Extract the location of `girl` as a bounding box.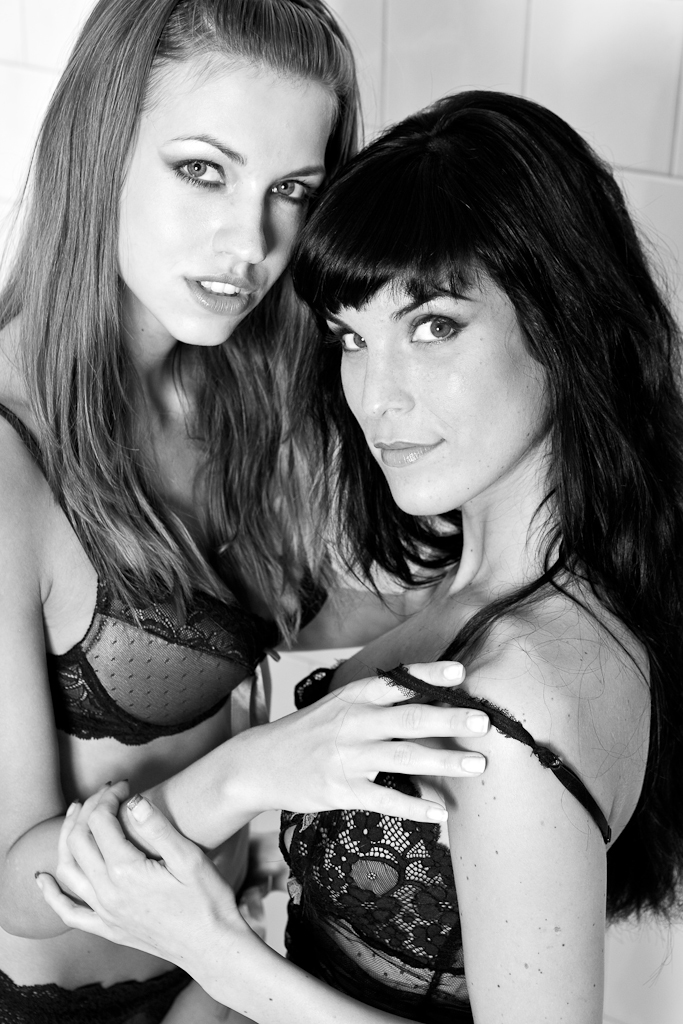
(0, 0, 489, 1023).
